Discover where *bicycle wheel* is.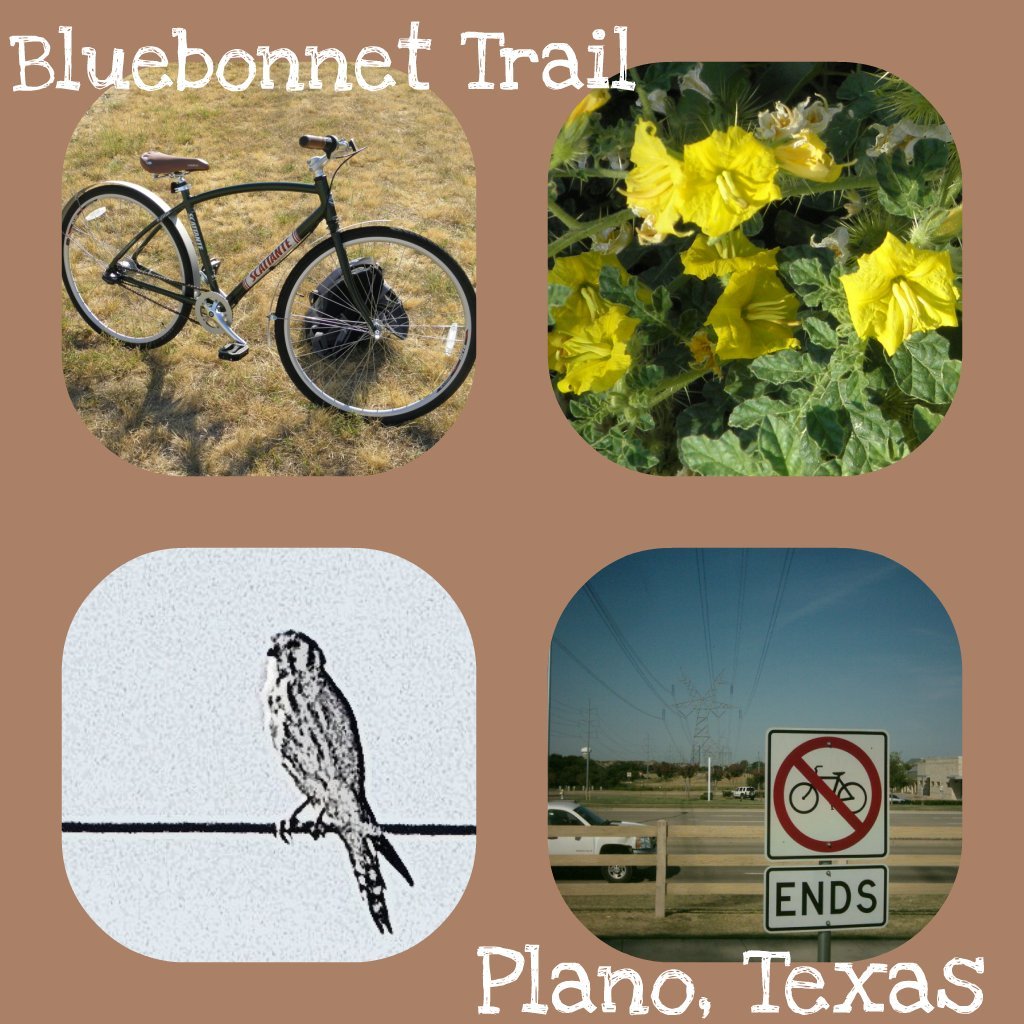
Discovered at detection(206, 210, 475, 442).
